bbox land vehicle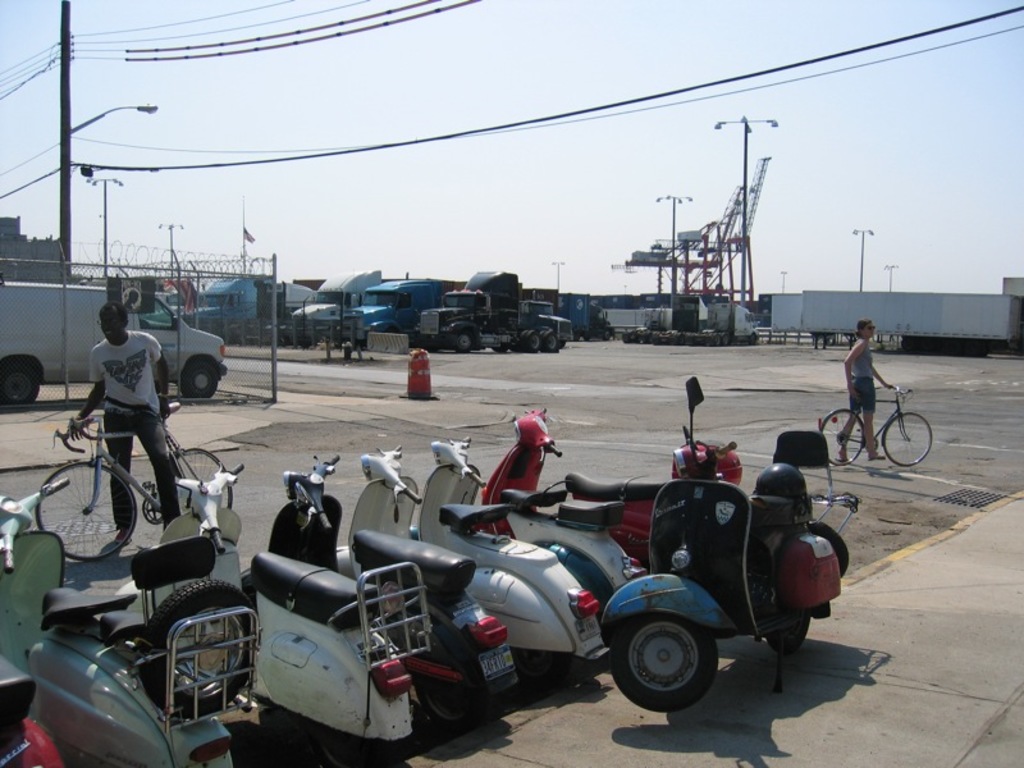
Rect(415, 269, 559, 353)
